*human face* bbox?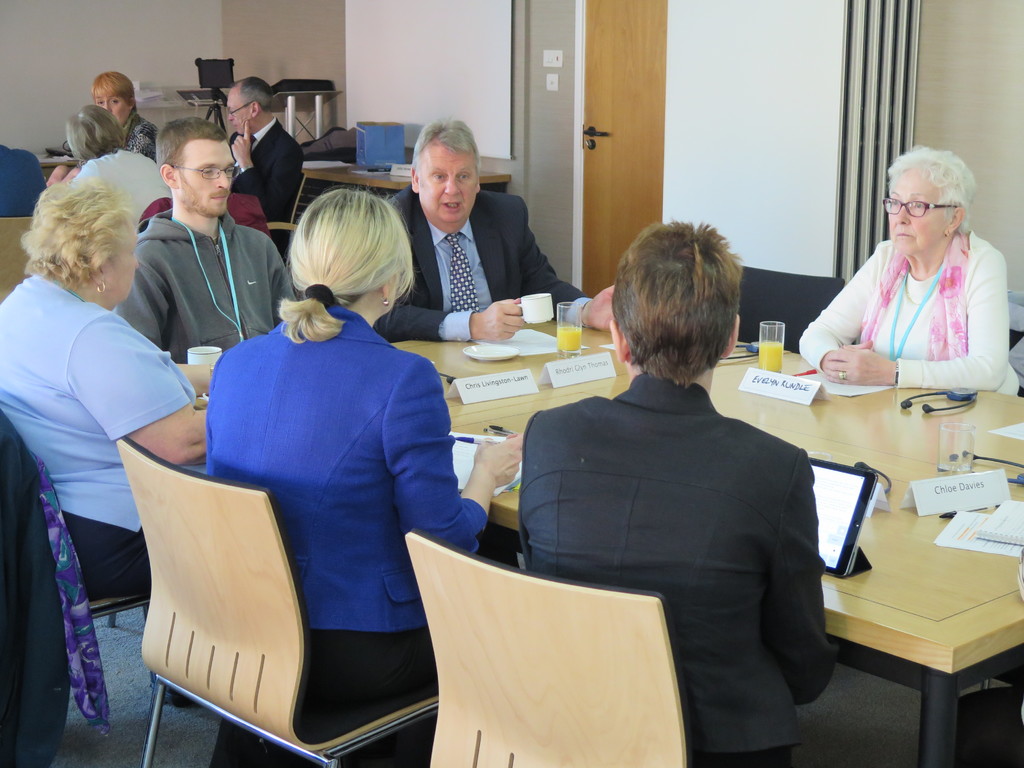
[x1=177, y1=135, x2=241, y2=220]
